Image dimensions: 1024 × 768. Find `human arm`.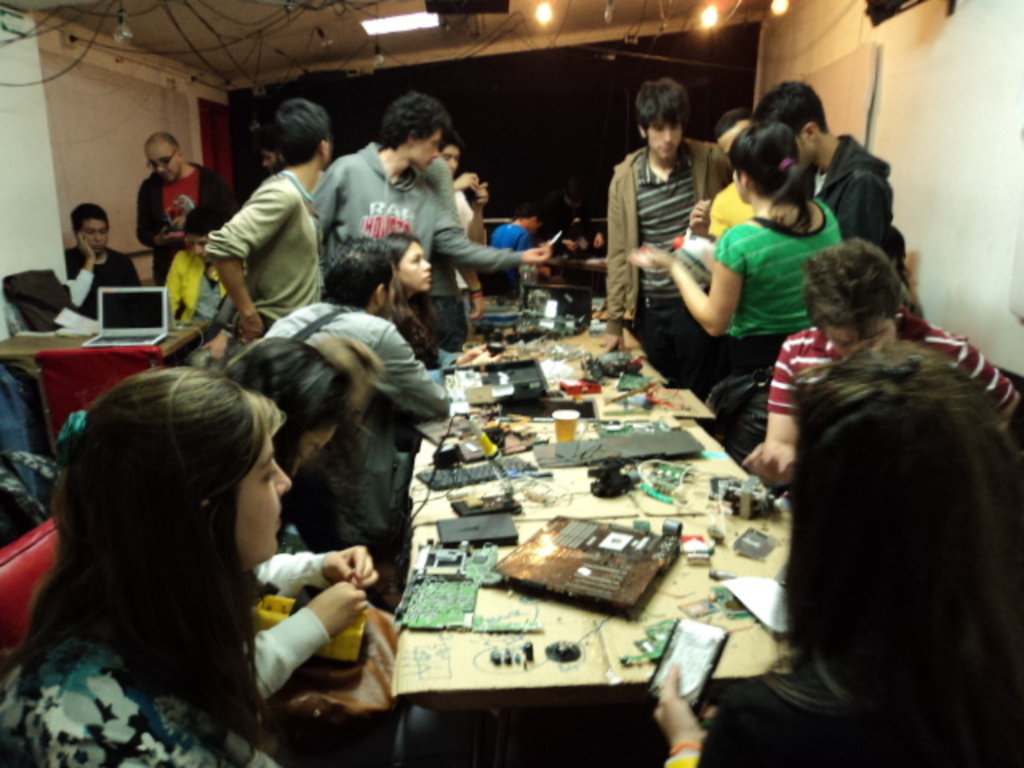
pyautogui.locateOnScreen(738, 323, 800, 486).
